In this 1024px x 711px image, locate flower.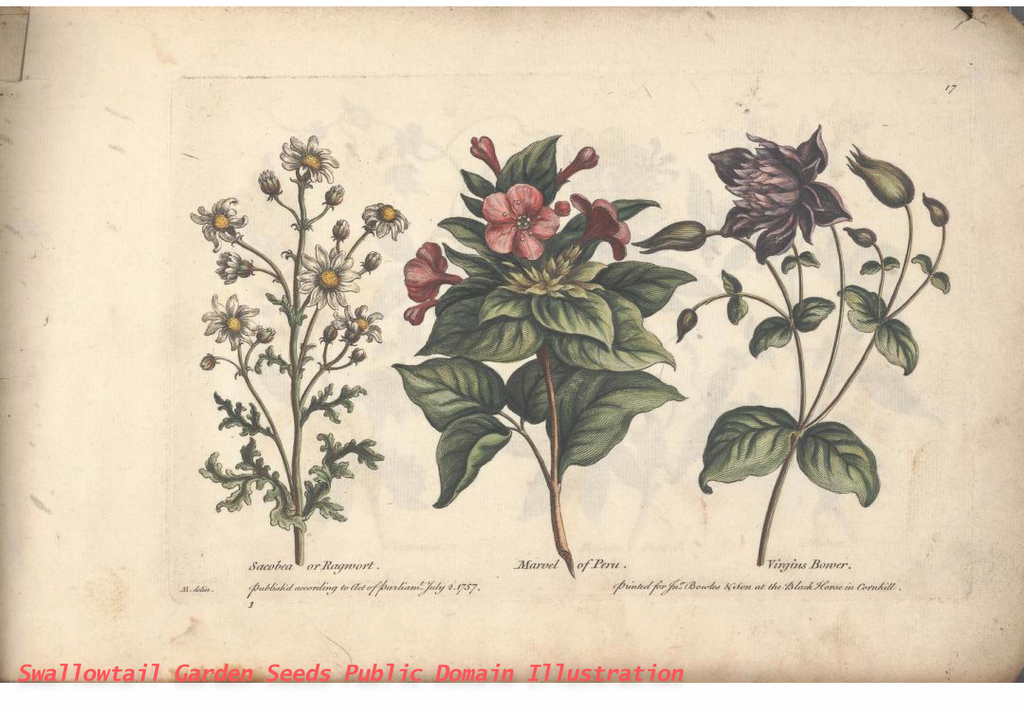
Bounding box: x1=719 y1=125 x2=855 y2=286.
